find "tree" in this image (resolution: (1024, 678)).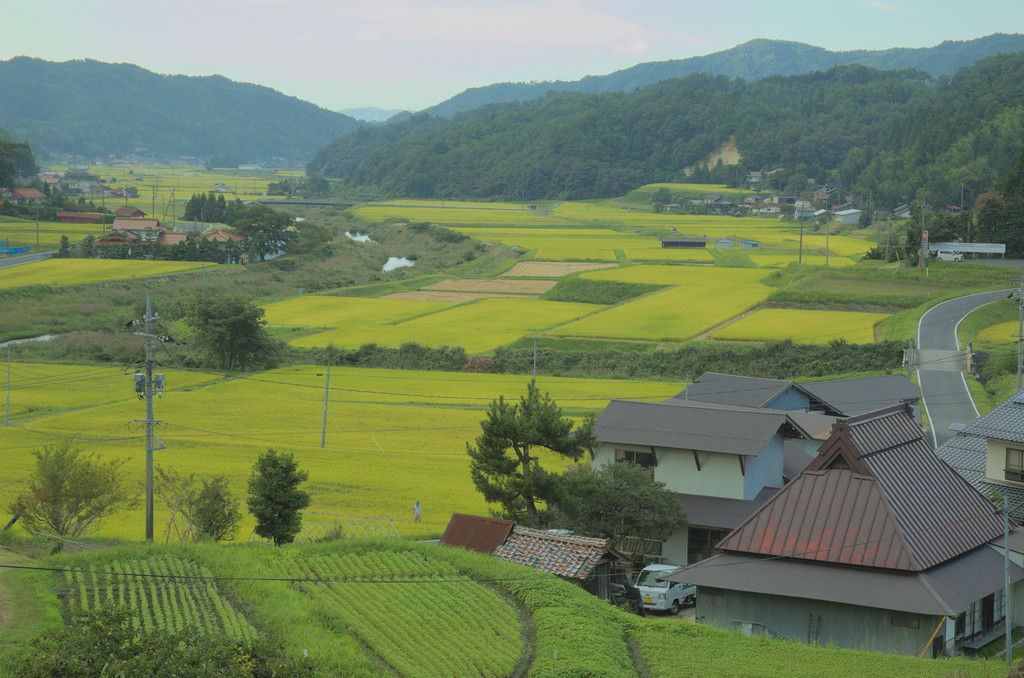
box=[464, 381, 581, 525].
